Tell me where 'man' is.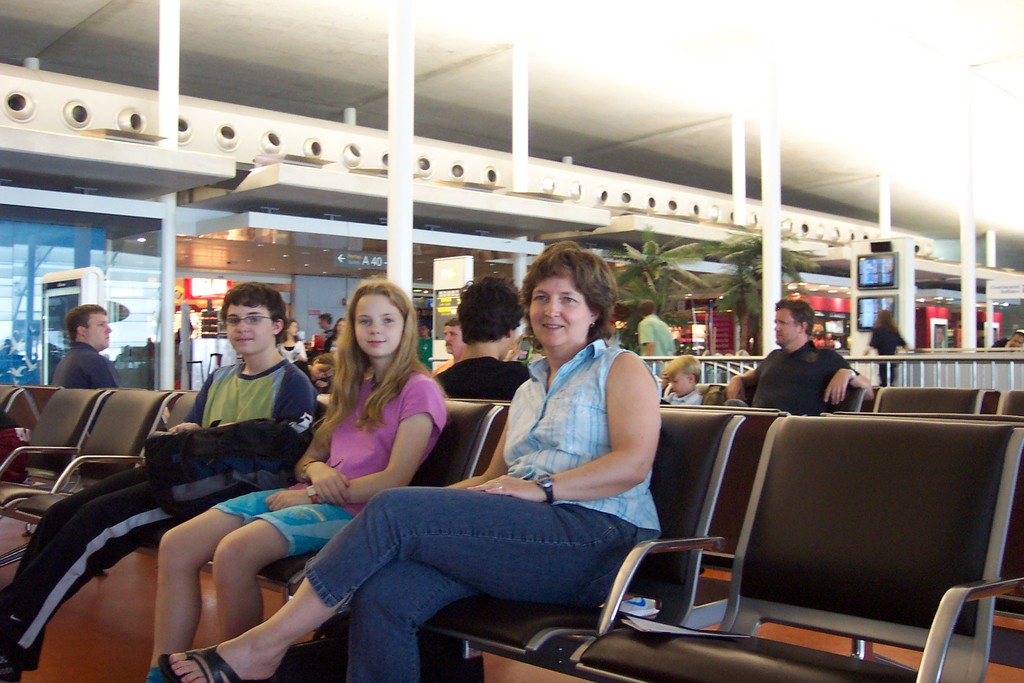
'man' is at pyautogui.locateOnScreen(0, 283, 321, 682).
